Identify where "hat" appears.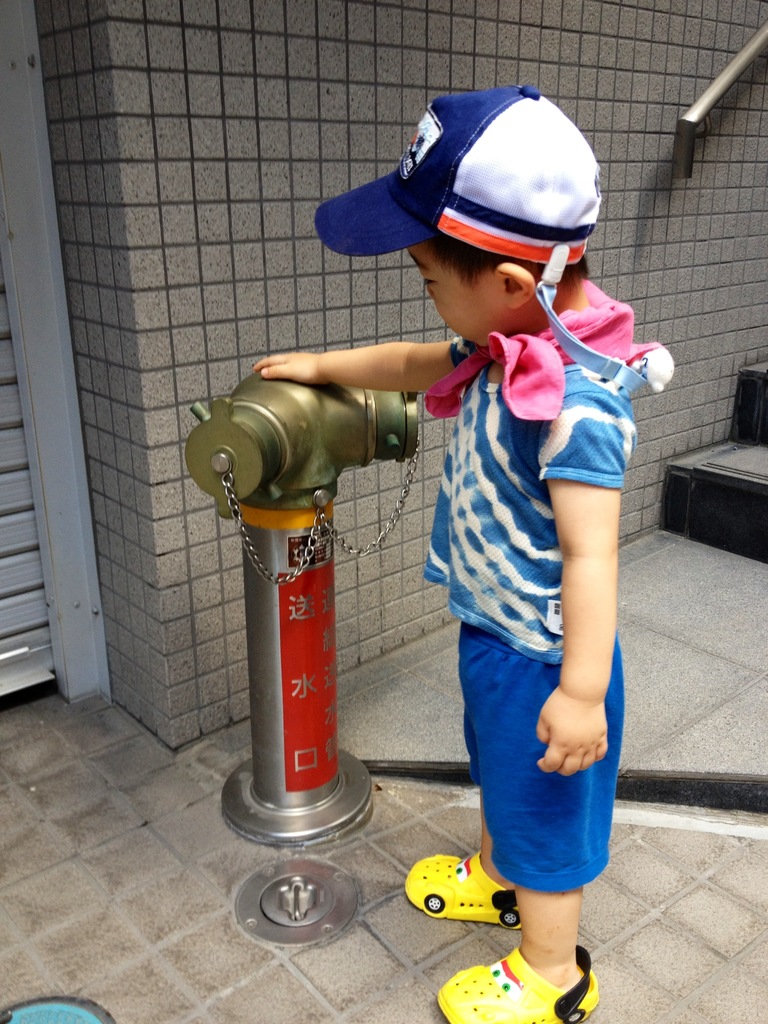
Appears at 312,85,630,391.
